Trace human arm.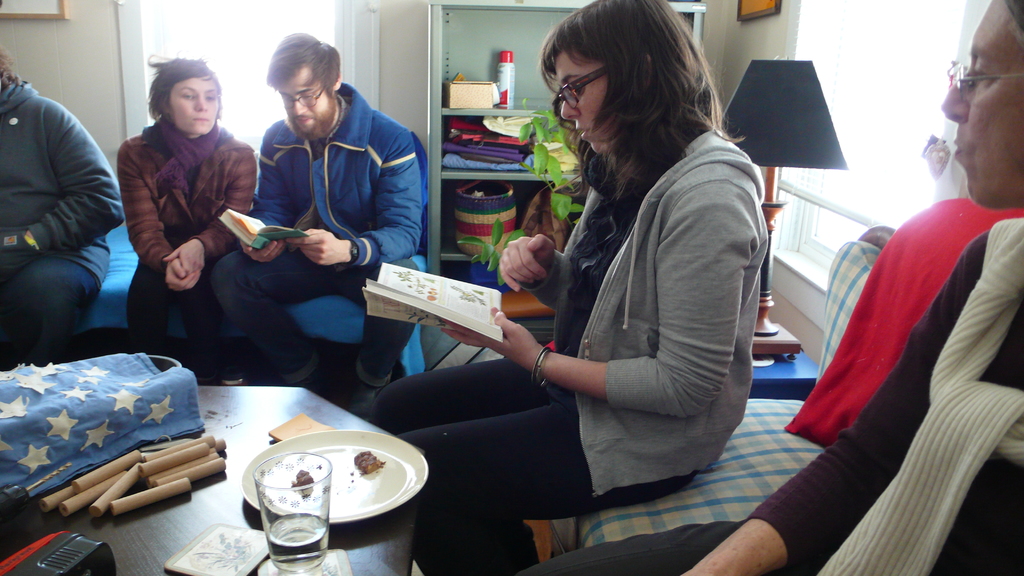
Traced to box(496, 227, 563, 315).
